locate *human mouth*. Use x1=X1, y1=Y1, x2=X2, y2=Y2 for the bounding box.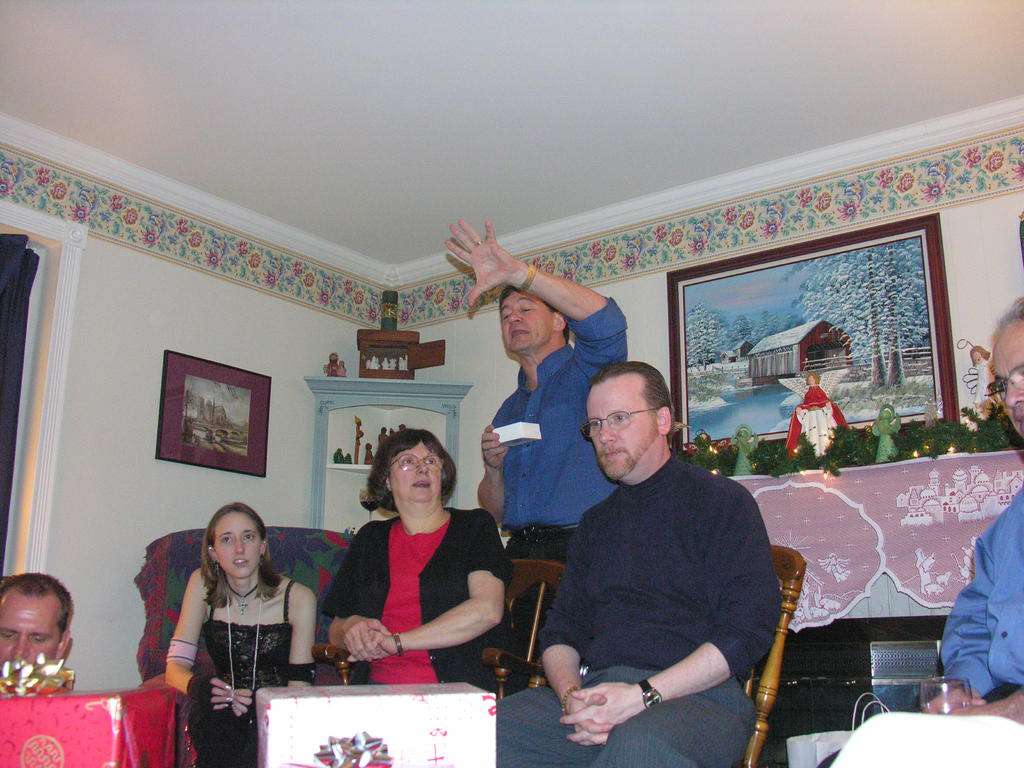
x1=508, y1=329, x2=534, y2=341.
